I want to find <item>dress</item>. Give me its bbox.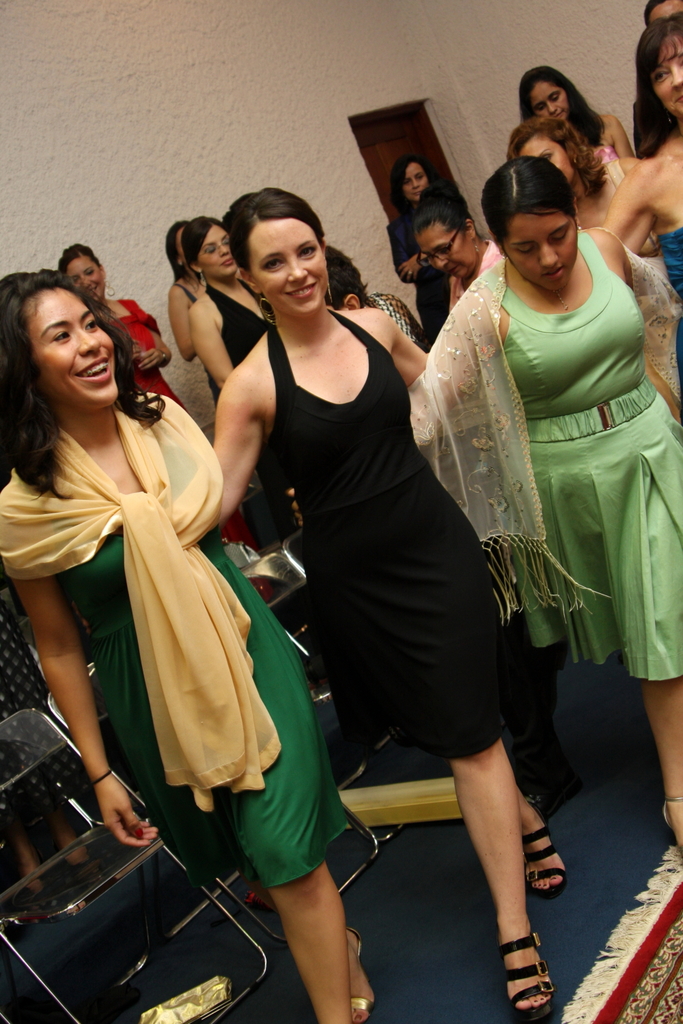
(left=489, top=264, right=682, bottom=711).
